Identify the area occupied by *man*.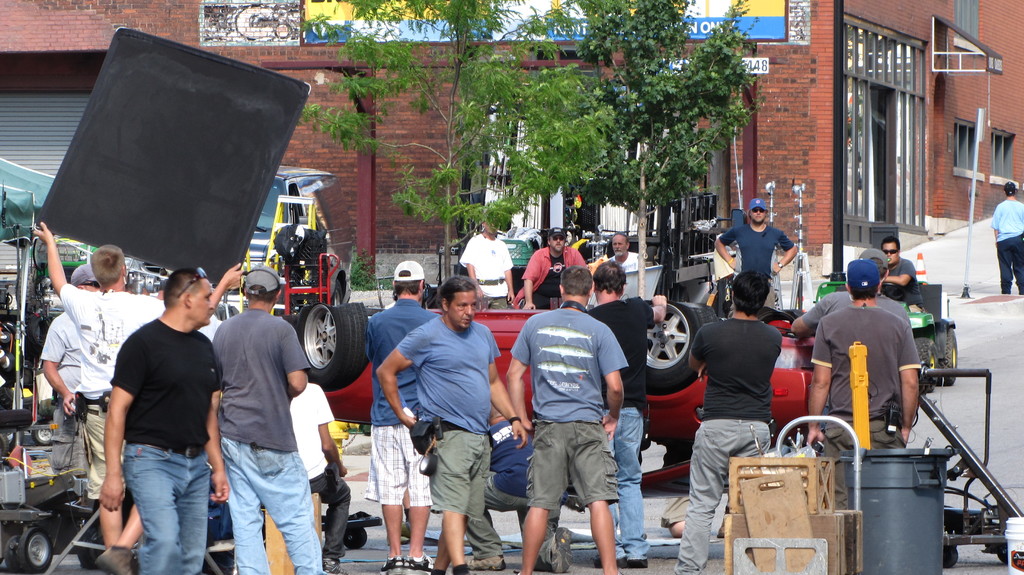
Area: box(461, 400, 572, 574).
